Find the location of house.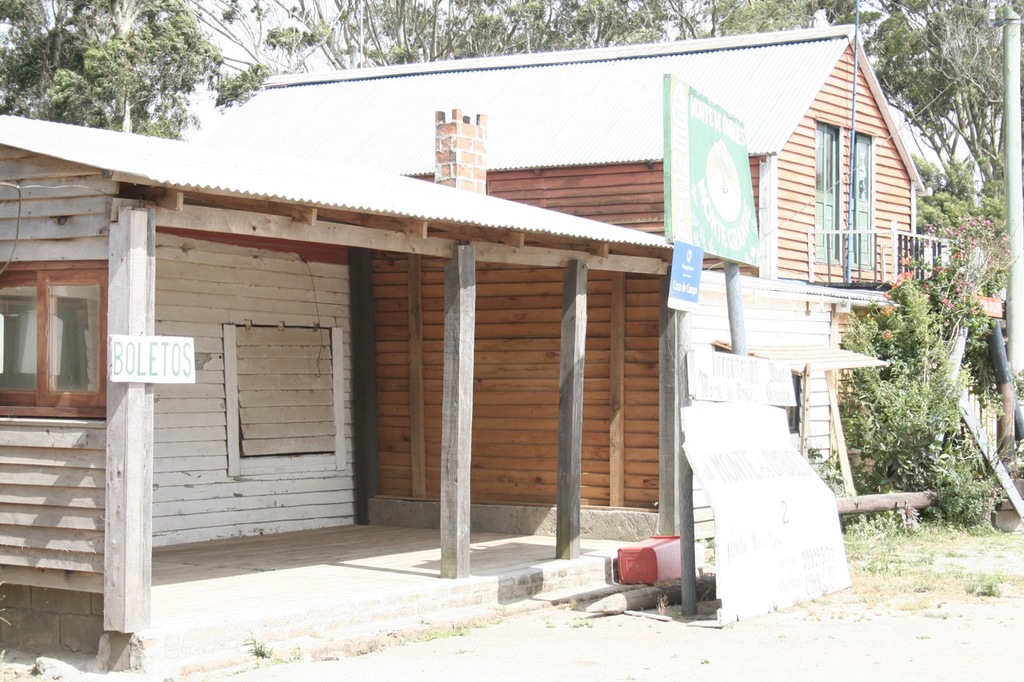
Location: 35:11:950:595.
